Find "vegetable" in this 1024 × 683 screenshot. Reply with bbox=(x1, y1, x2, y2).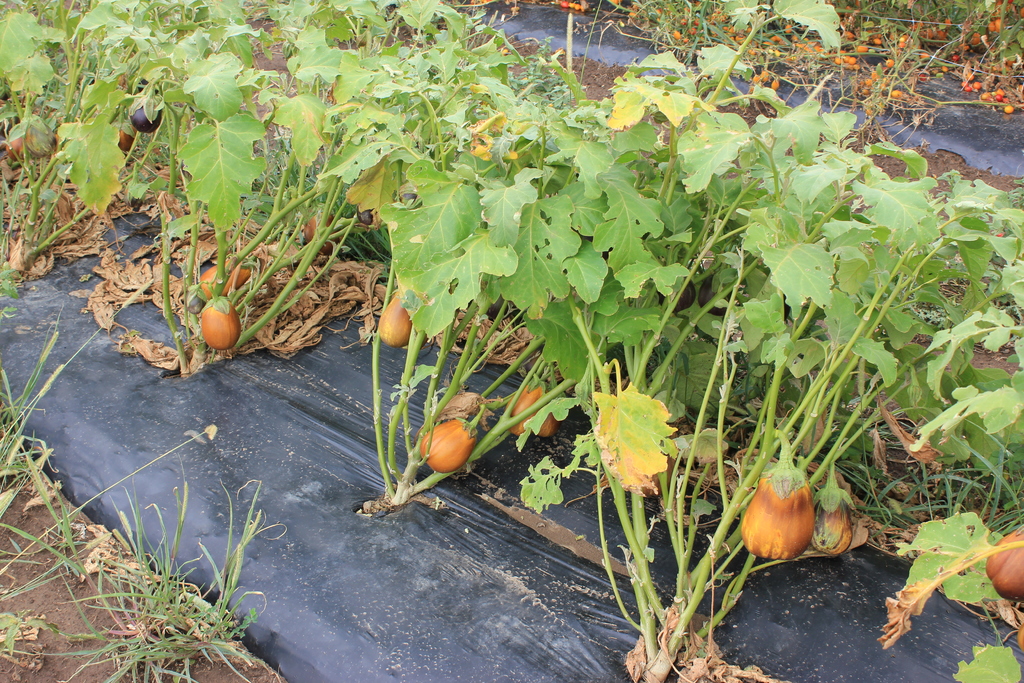
bbox=(3, 120, 36, 163).
